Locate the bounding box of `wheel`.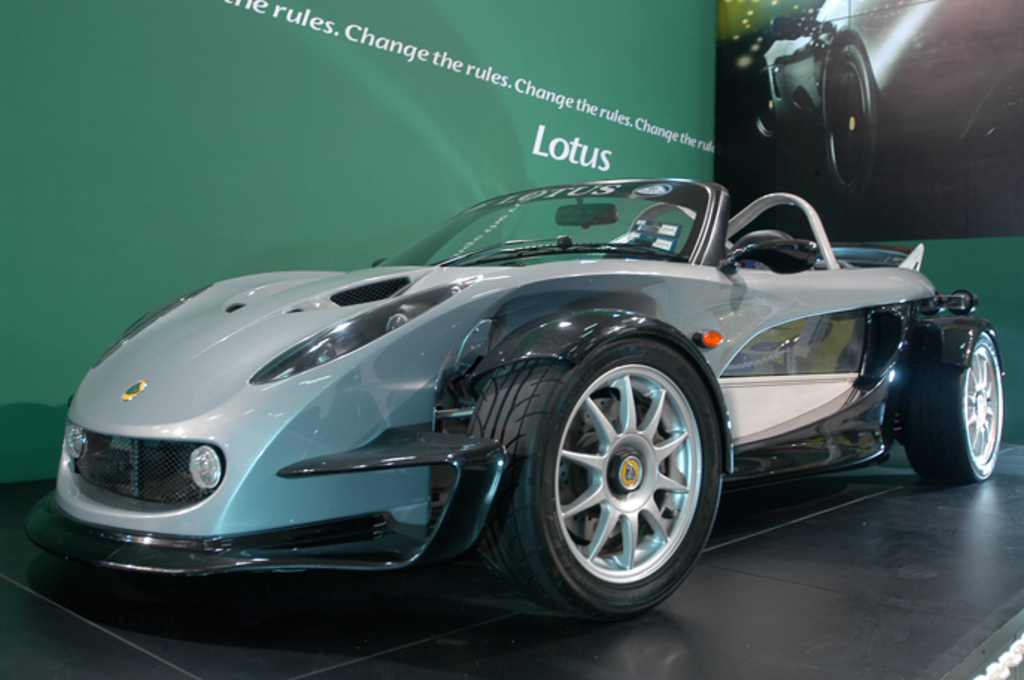
Bounding box: Rect(890, 334, 1009, 480).
